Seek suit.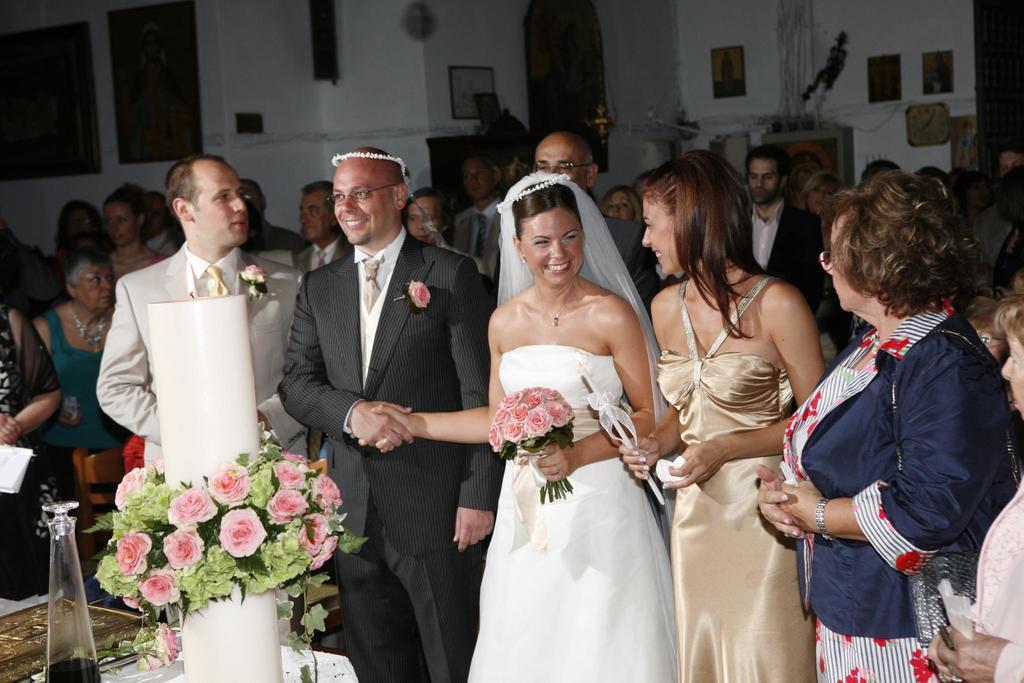
detection(293, 234, 357, 277).
